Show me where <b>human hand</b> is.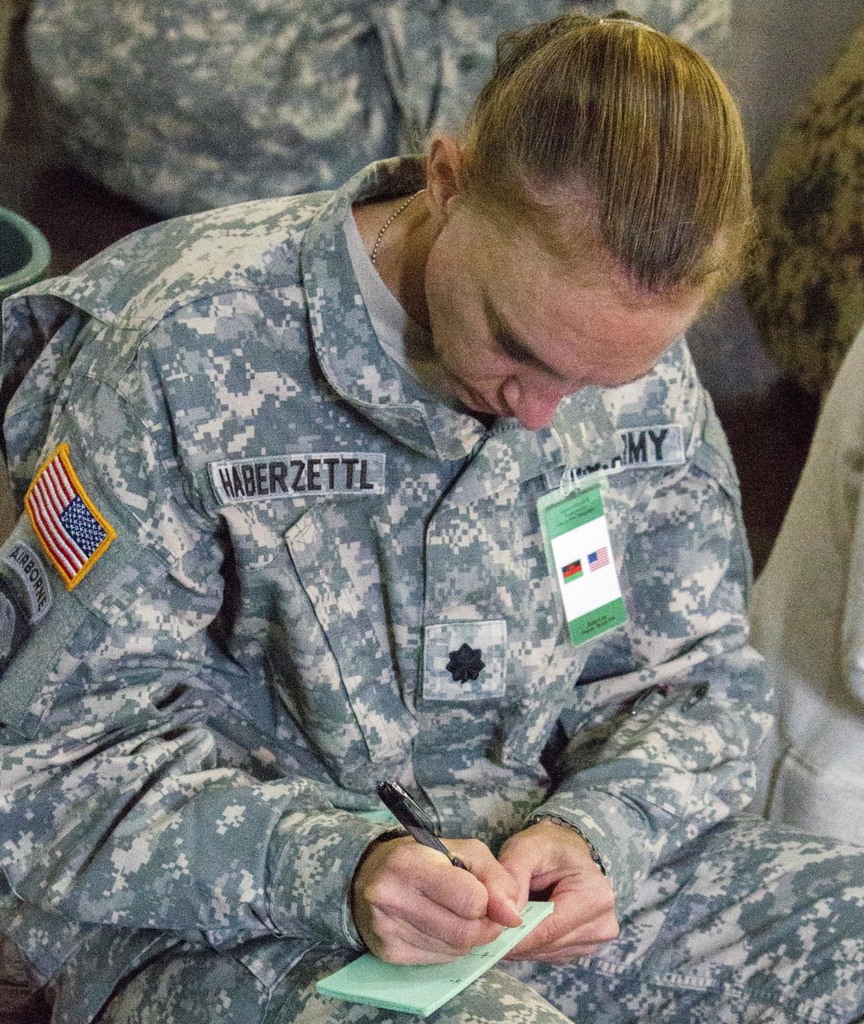
<b>human hand</b> is at select_region(360, 843, 541, 940).
